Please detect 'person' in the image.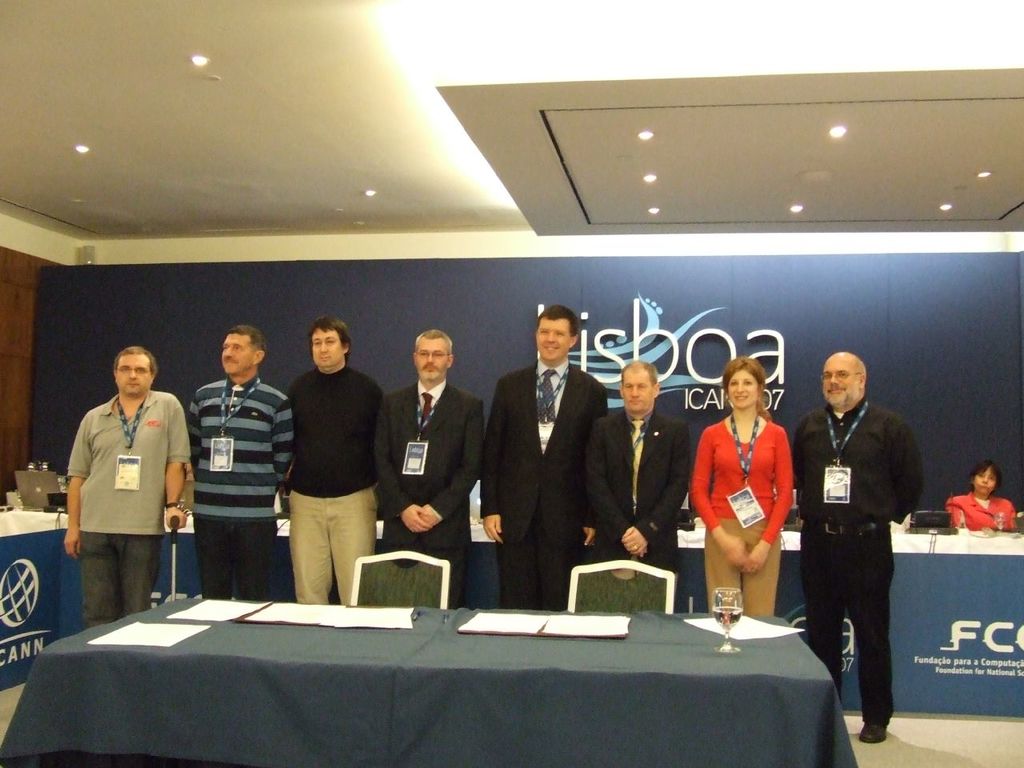
55,347,185,627.
